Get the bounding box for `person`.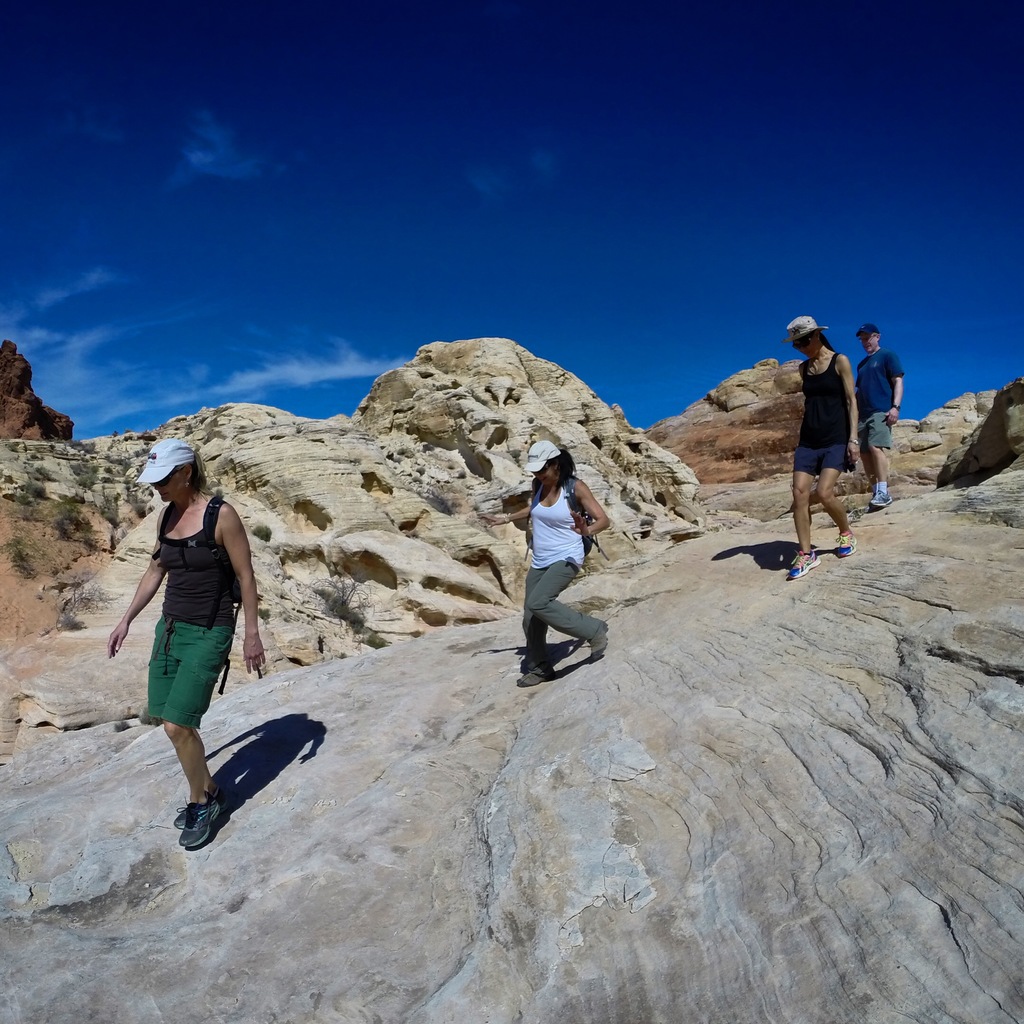
<box>490,438,605,687</box>.
